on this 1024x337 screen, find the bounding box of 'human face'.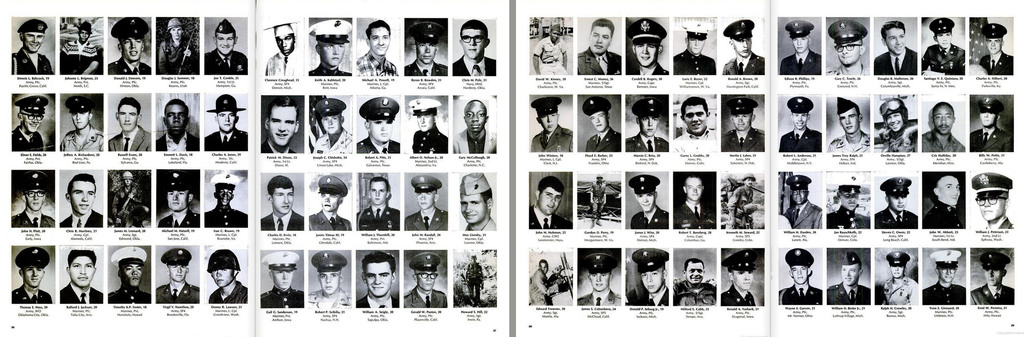
Bounding box: [732, 110, 751, 129].
